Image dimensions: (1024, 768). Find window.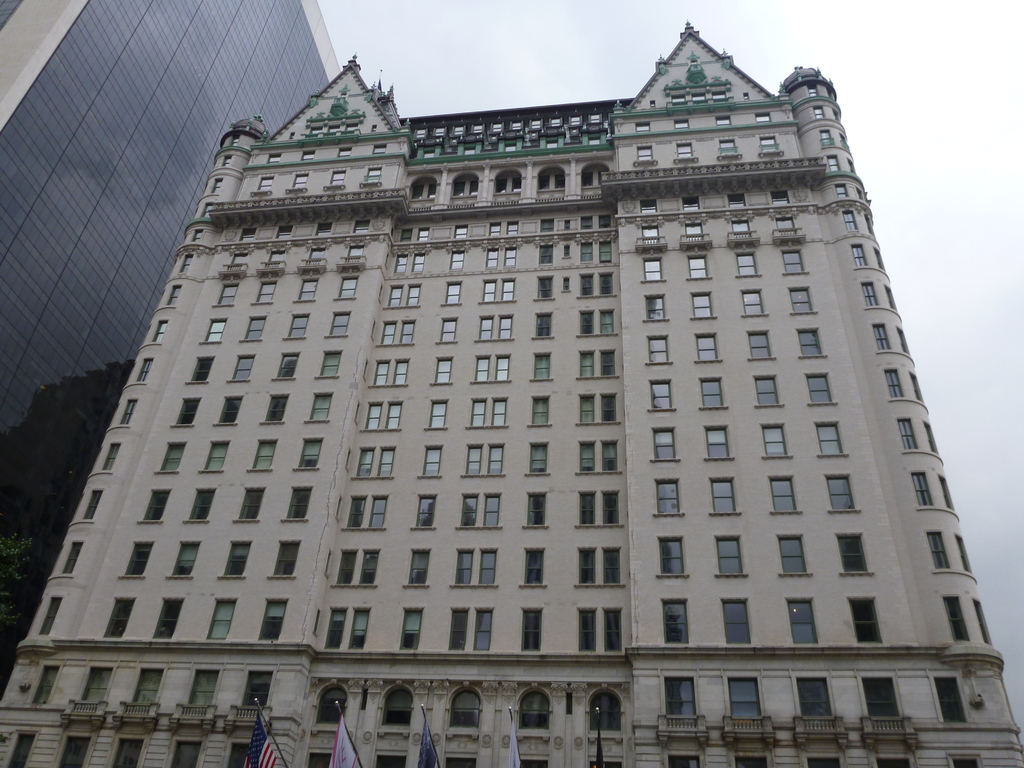
bbox(898, 417, 916, 449).
